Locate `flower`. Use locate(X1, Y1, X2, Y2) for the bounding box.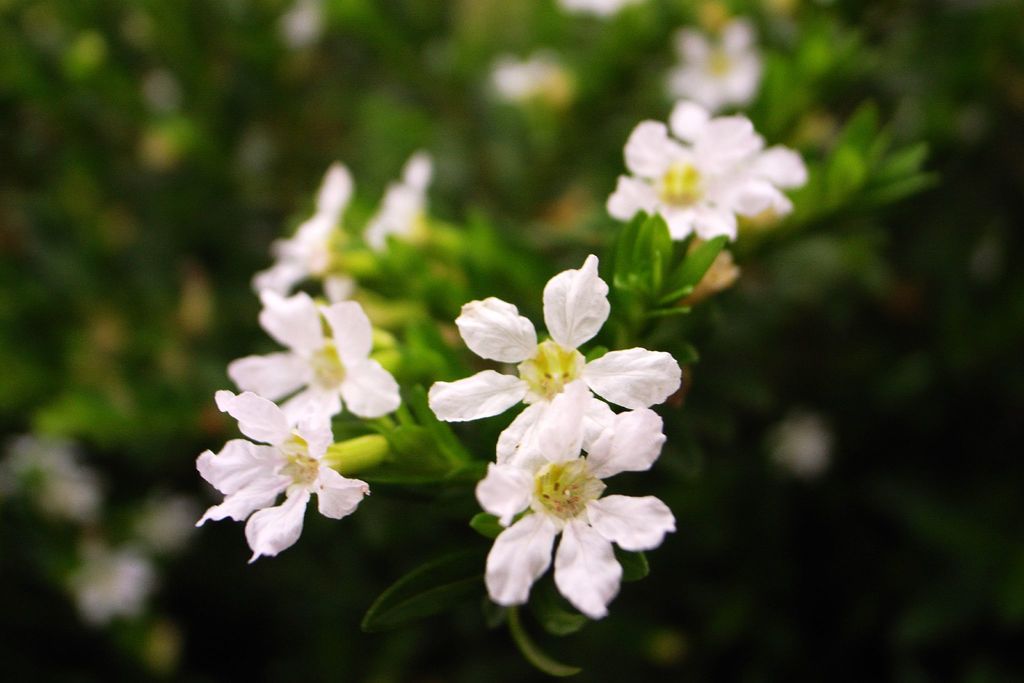
locate(604, 115, 790, 242).
